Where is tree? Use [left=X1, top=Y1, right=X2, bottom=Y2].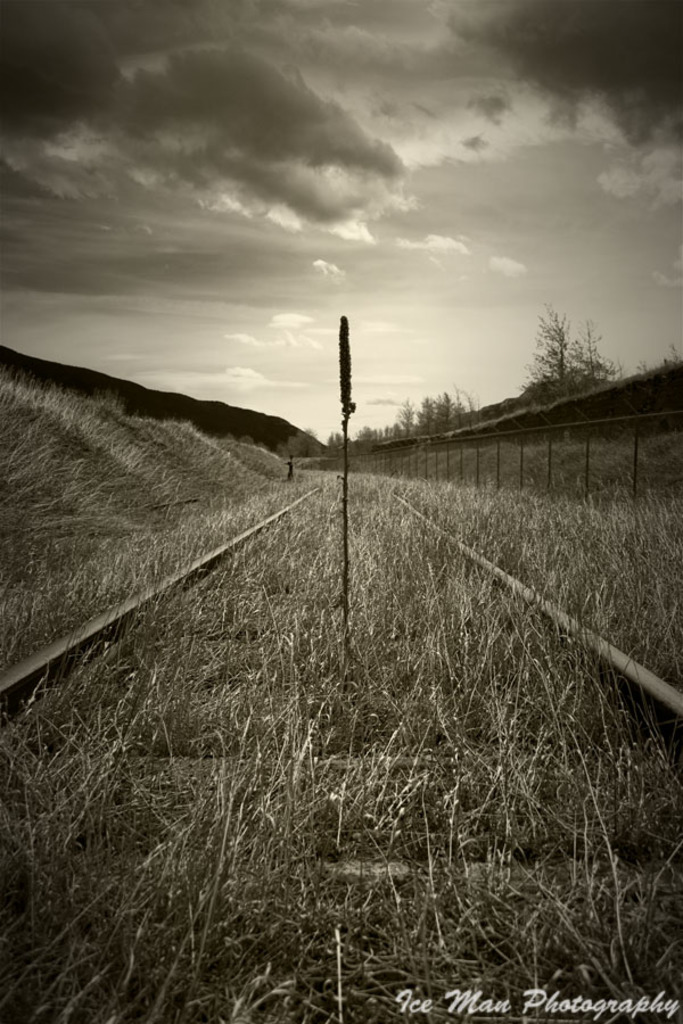
[left=435, top=390, right=466, bottom=437].
